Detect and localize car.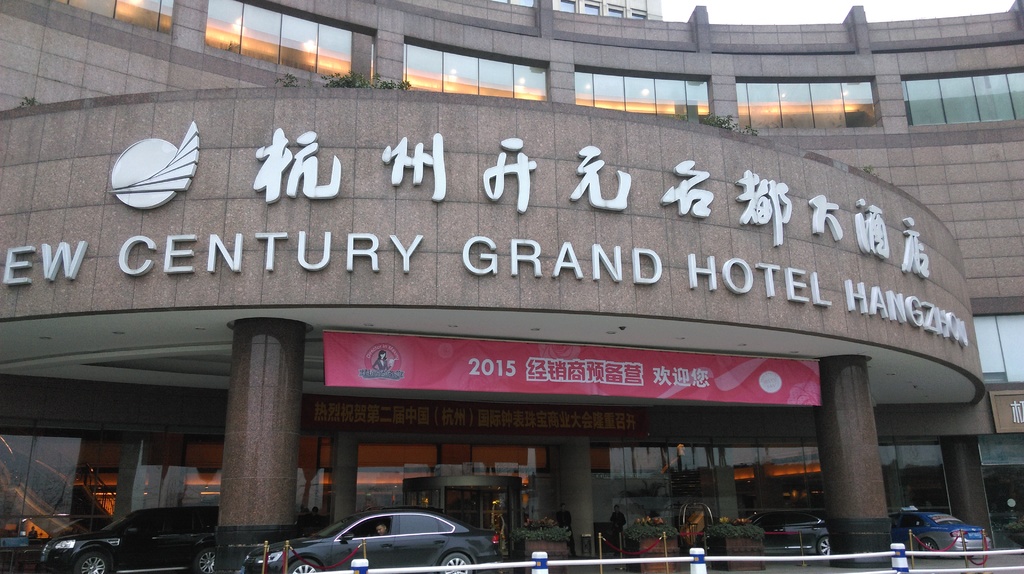
Localized at 38, 505, 221, 573.
